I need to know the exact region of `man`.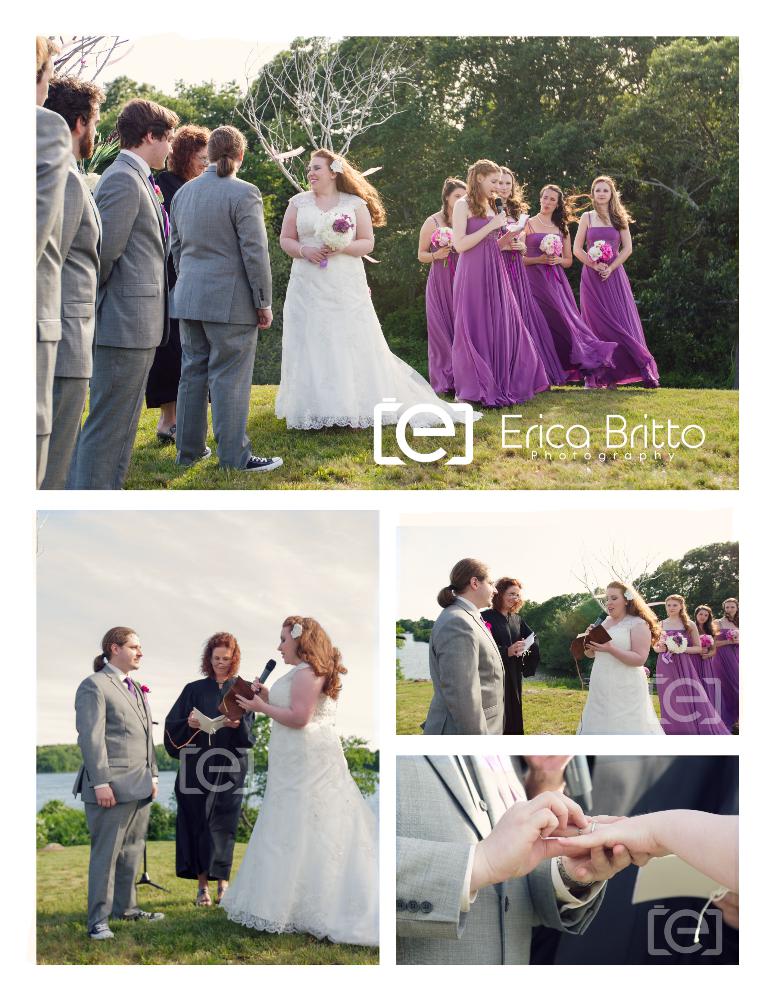
Region: rect(34, 32, 72, 489).
